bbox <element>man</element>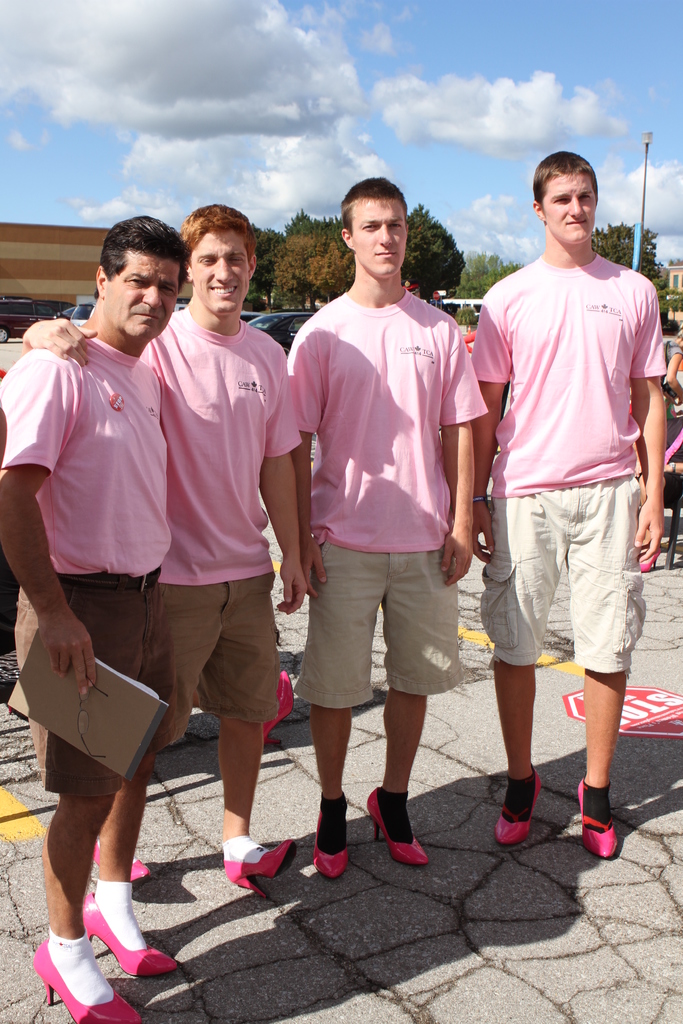
<bbox>286, 178, 482, 877</bbox>
